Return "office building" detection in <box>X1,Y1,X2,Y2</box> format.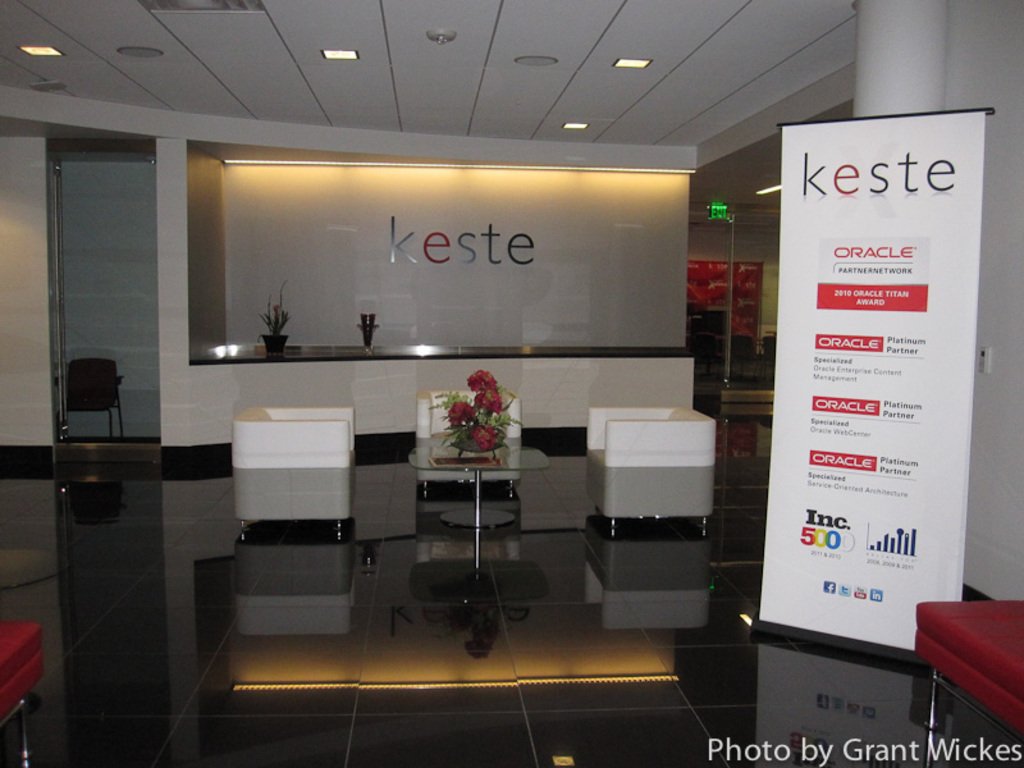
<box>86,27,988,764</box>.
